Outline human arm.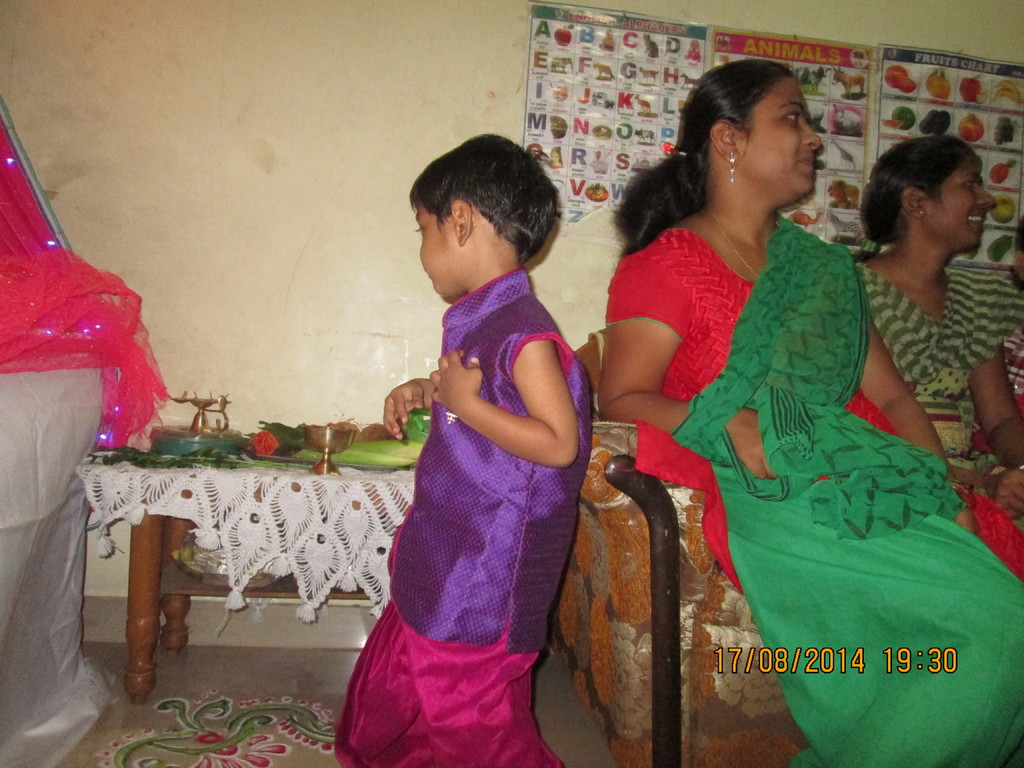
Outline: <bbox>857, 319, 983, 543</bbox>.
